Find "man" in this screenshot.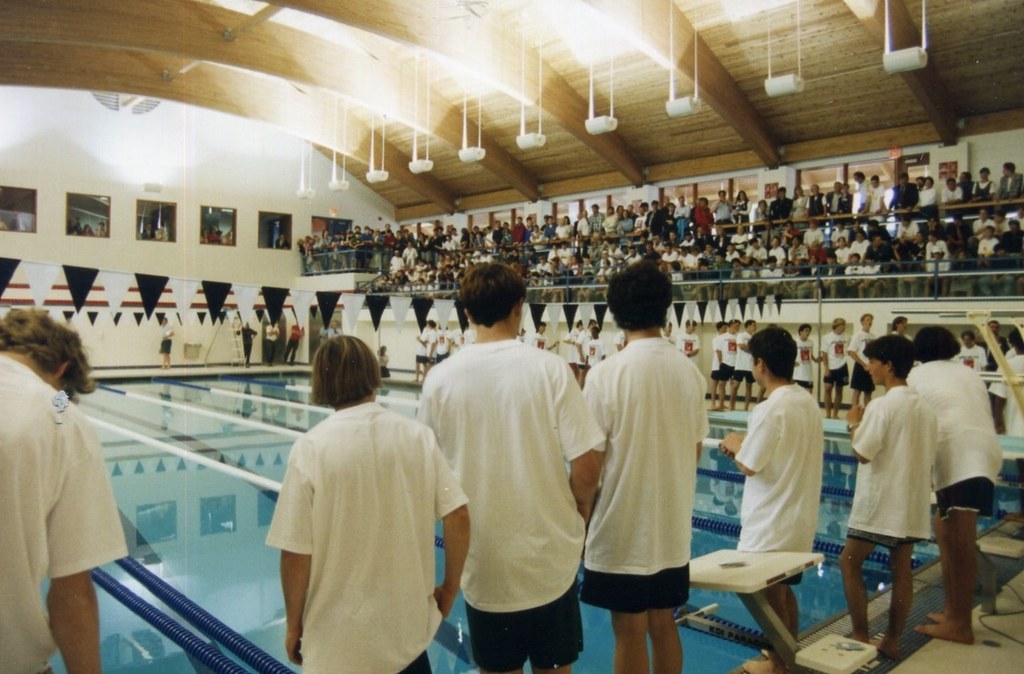
The bounding box for "man" is region(577, 314, 599, 384).
